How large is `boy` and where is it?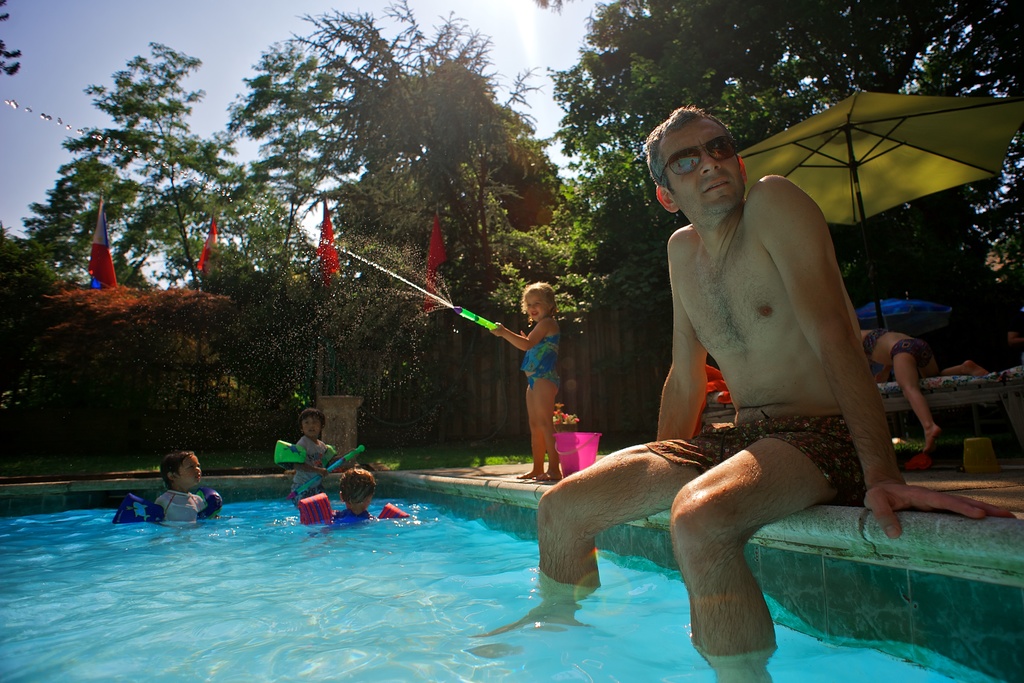
Bounding box: [x1=298, y1=470, x2=408, y2=527].
